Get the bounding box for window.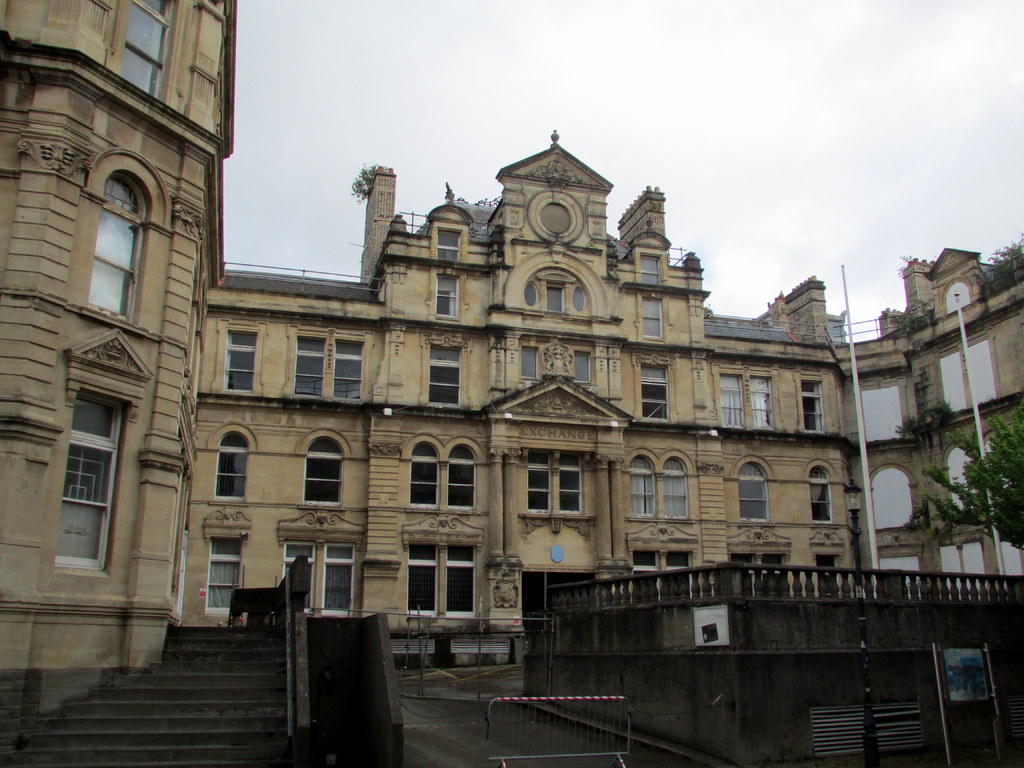
[left=735, top=475, right=769, bottom=529].
